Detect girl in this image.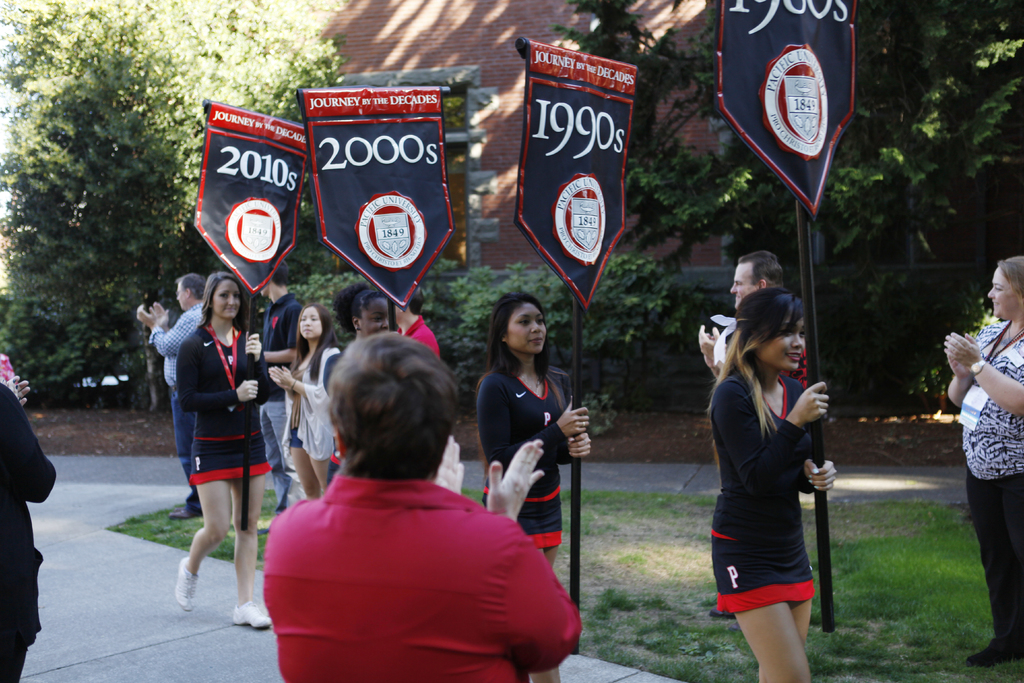
Detection: box(712, 292, 838, 682).
